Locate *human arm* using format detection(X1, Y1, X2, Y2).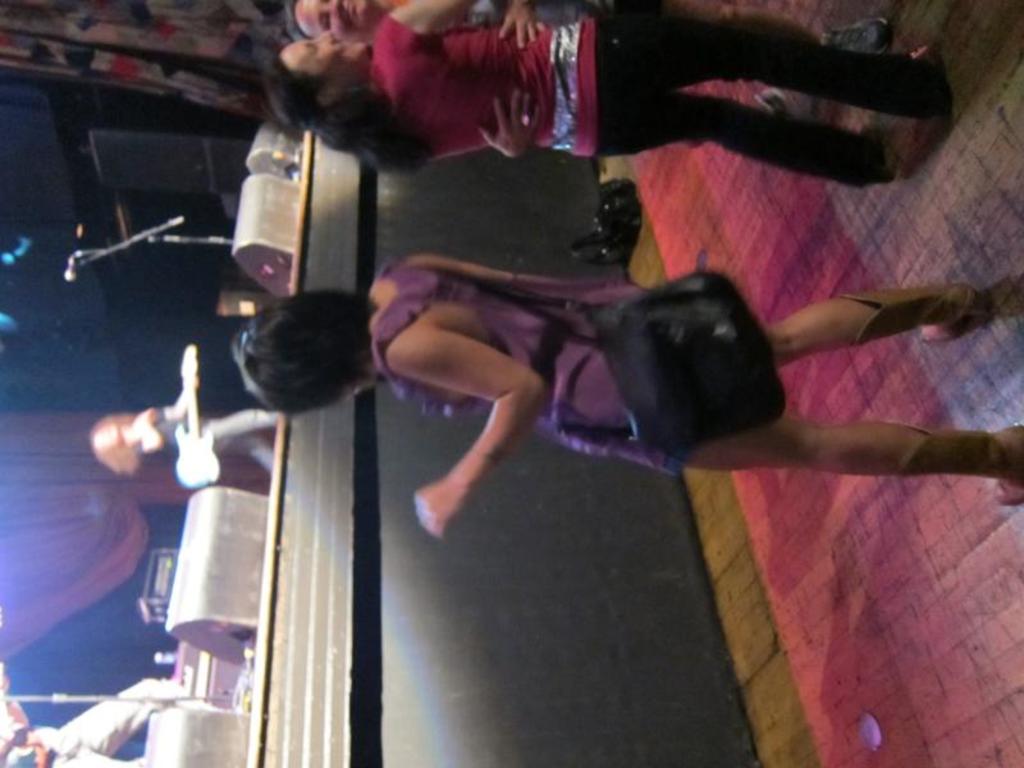
detection(375, 0, 552, 47).
